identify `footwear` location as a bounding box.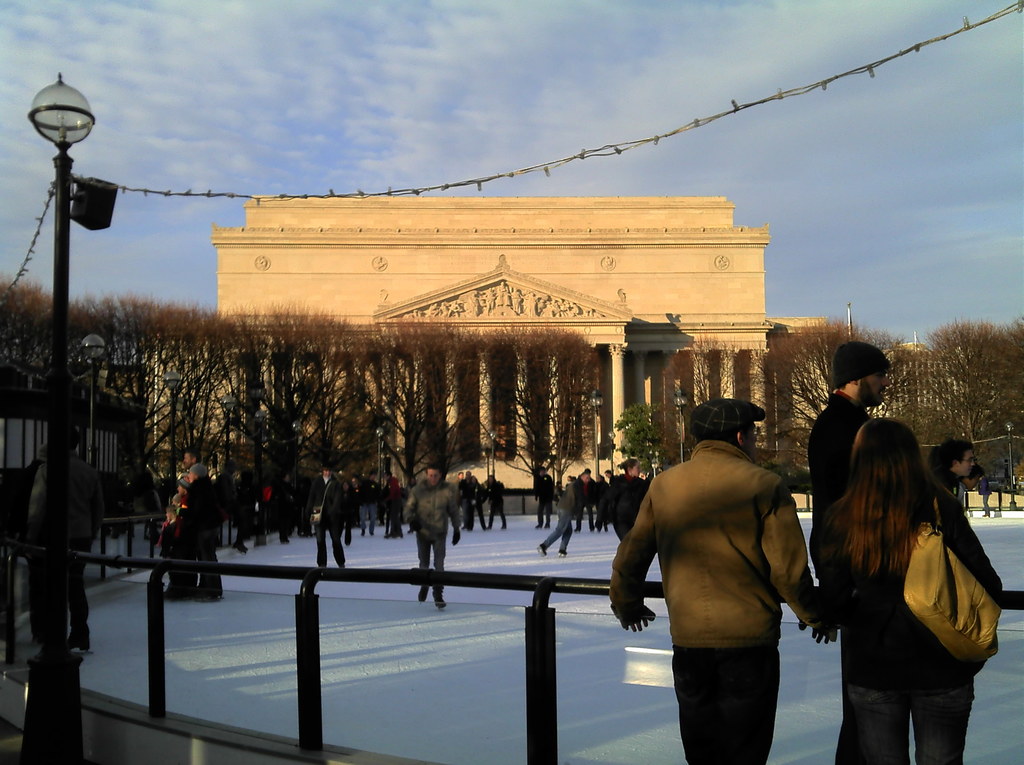
(574, 528, 580, 532).
